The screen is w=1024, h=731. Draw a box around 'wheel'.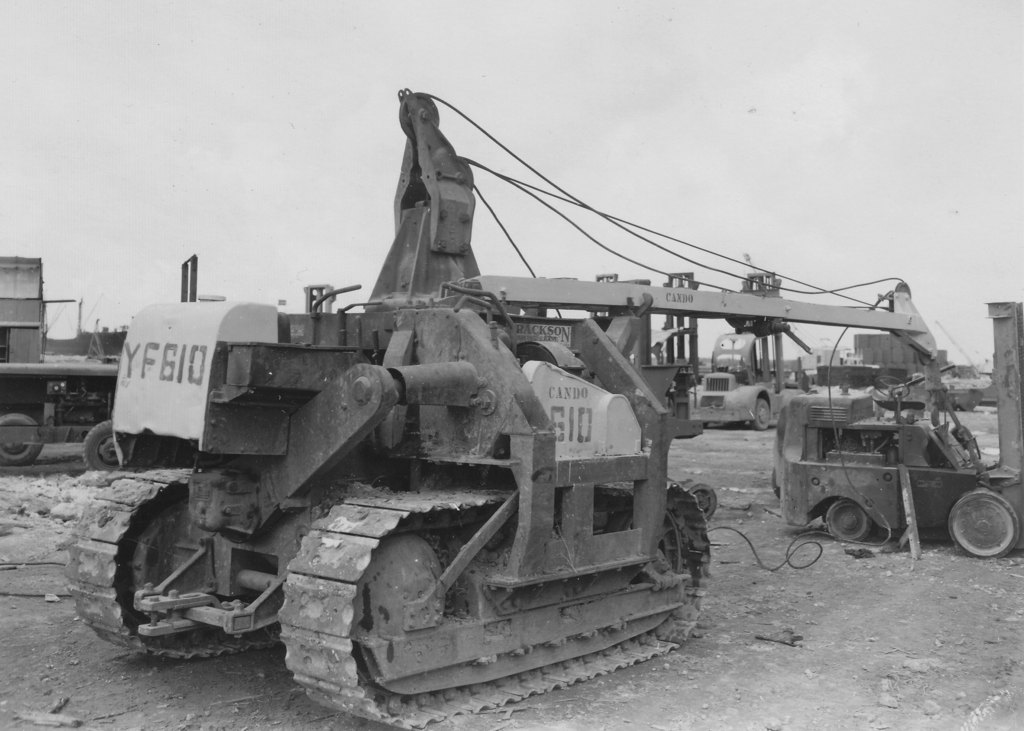
box(751, 398, 770, 430).
